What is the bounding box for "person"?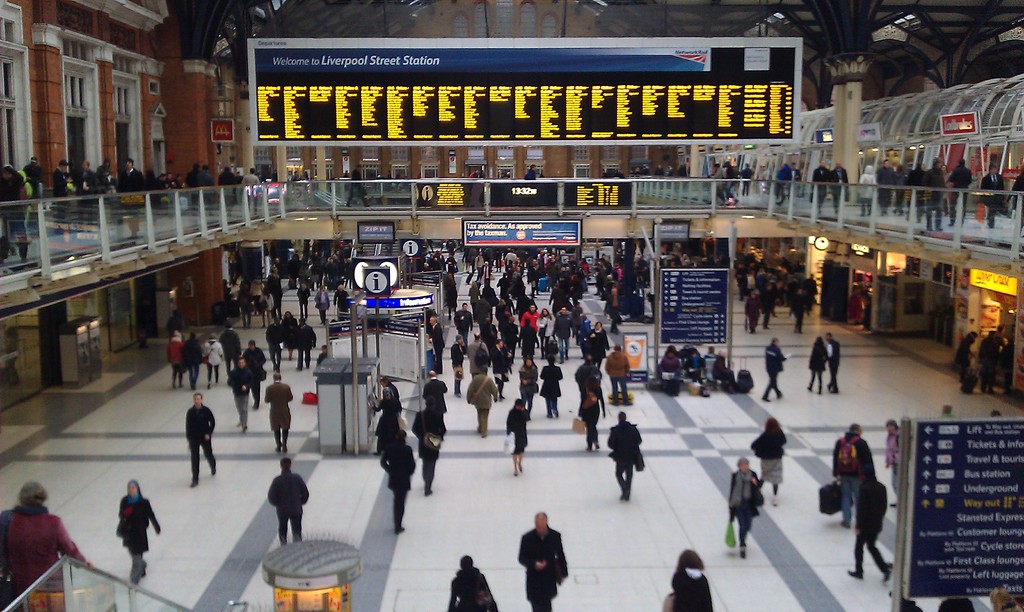
(left=685, top=346, right=703, bottom=380).
